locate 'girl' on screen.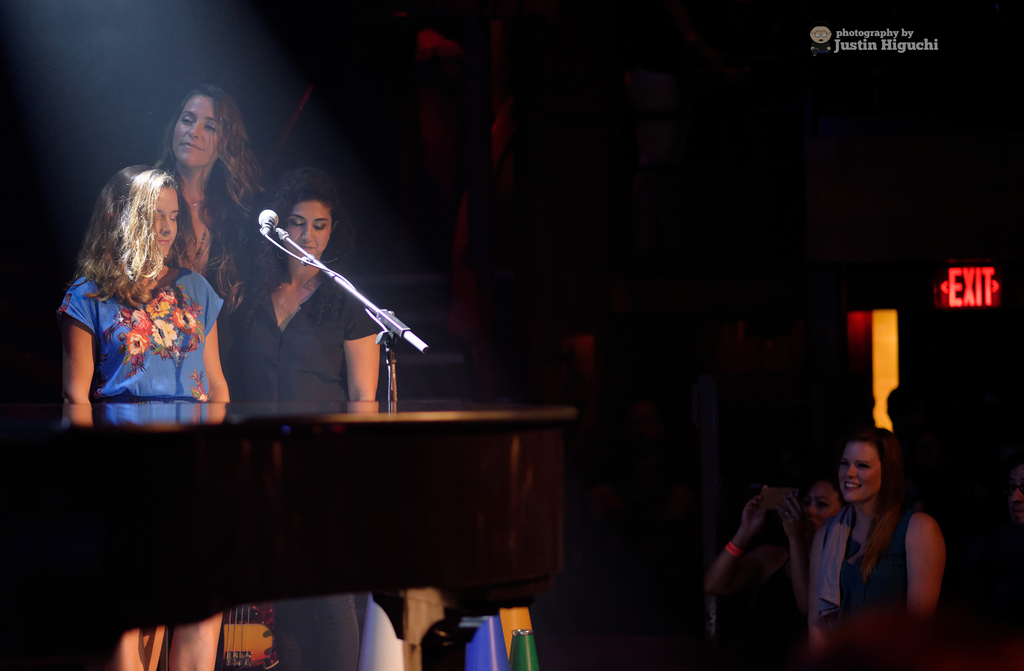
On screen at 152/76/274/335.
